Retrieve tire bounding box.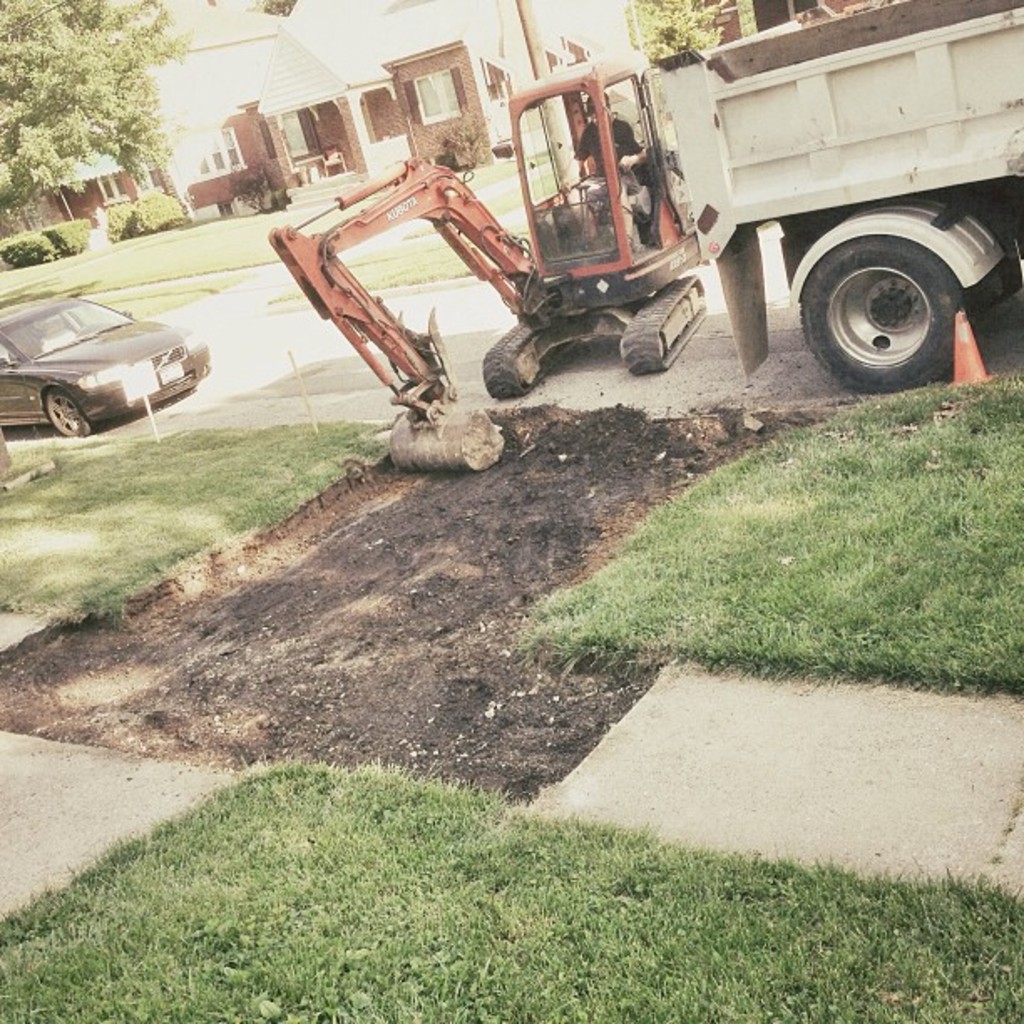
Bounding box: 808:224:969:383.
